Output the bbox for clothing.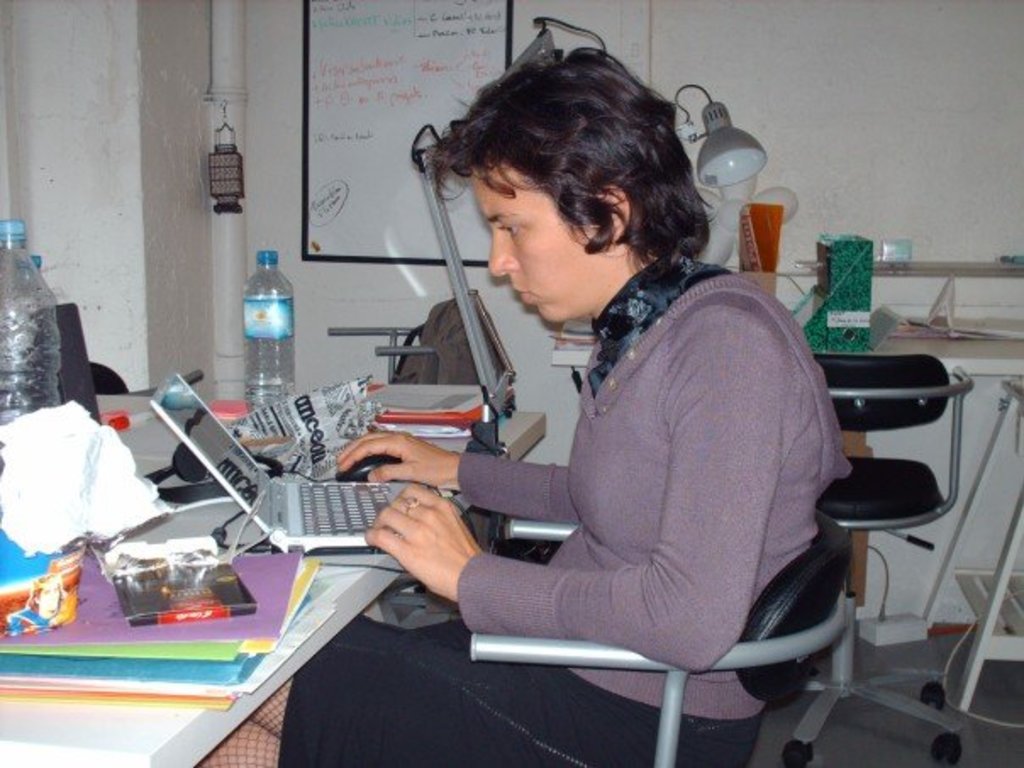
<box>412,181,865,719</box>.
